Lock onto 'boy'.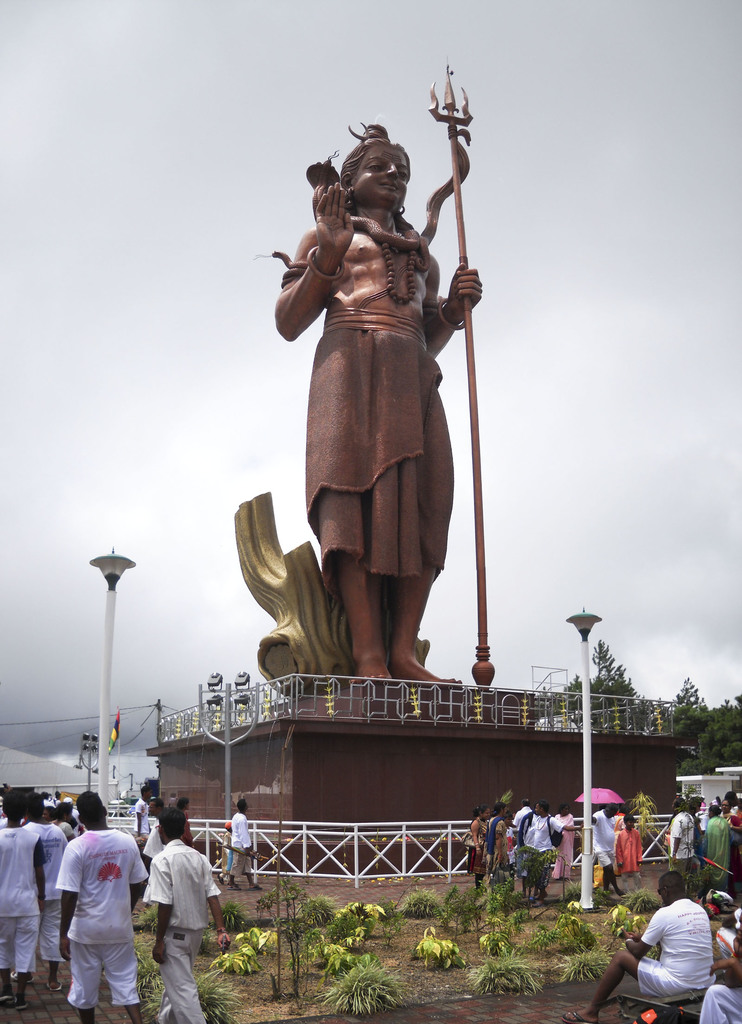
Locked: bbox=(615, 809, 651, 895).
